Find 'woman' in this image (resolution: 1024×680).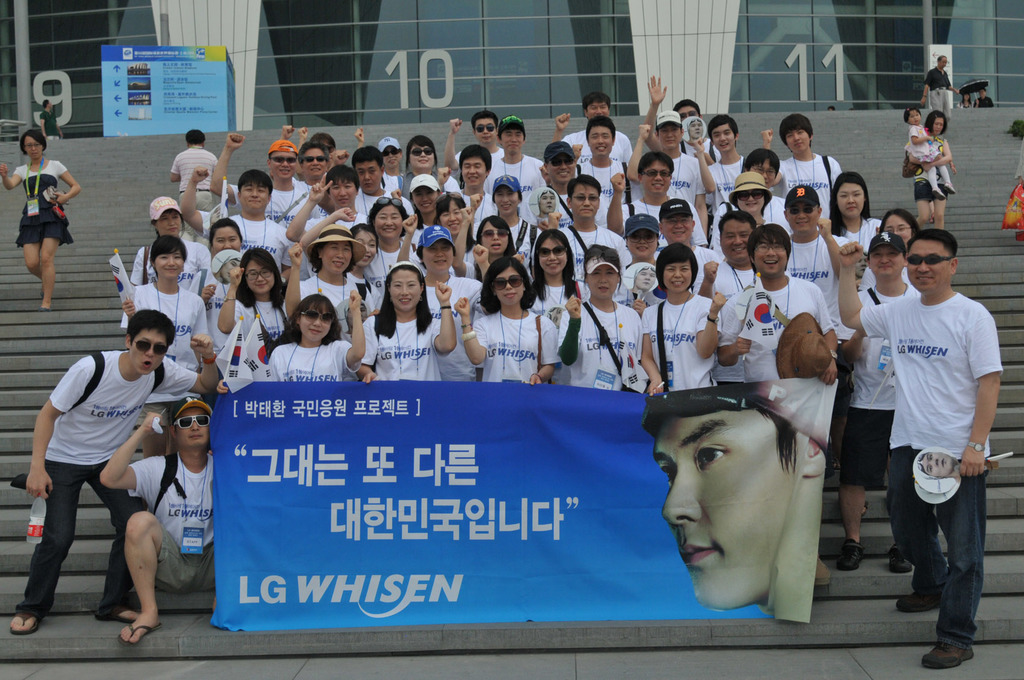
detection(452, 258, 559, 376).
